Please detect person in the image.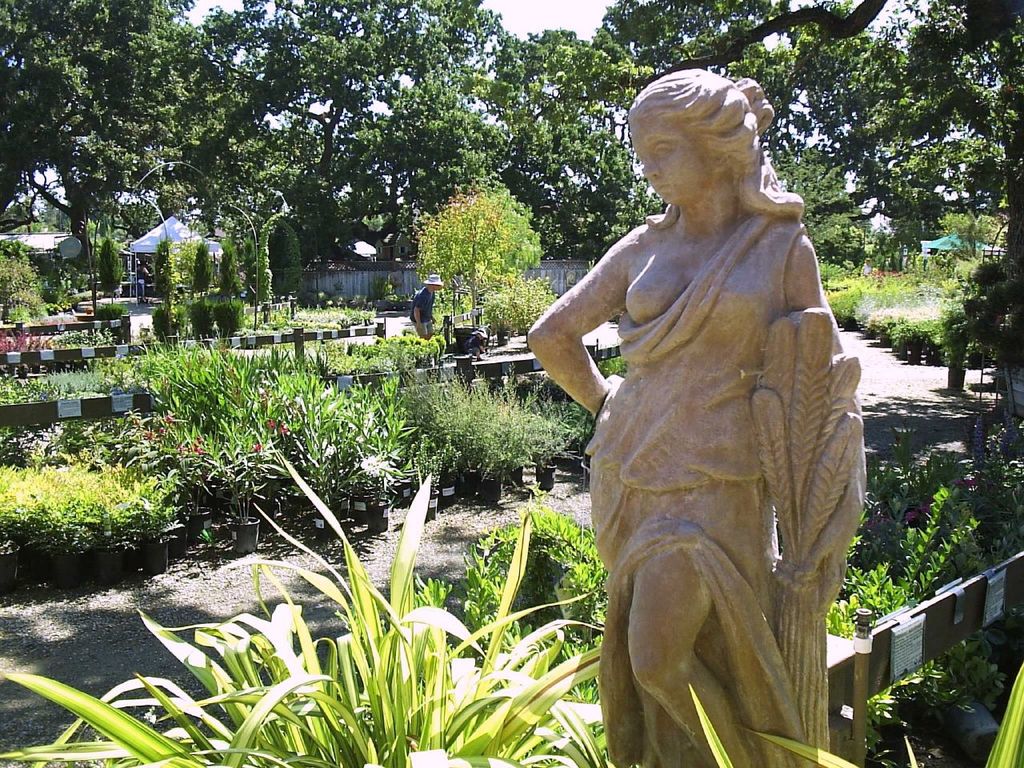
(409,276,438,340).
